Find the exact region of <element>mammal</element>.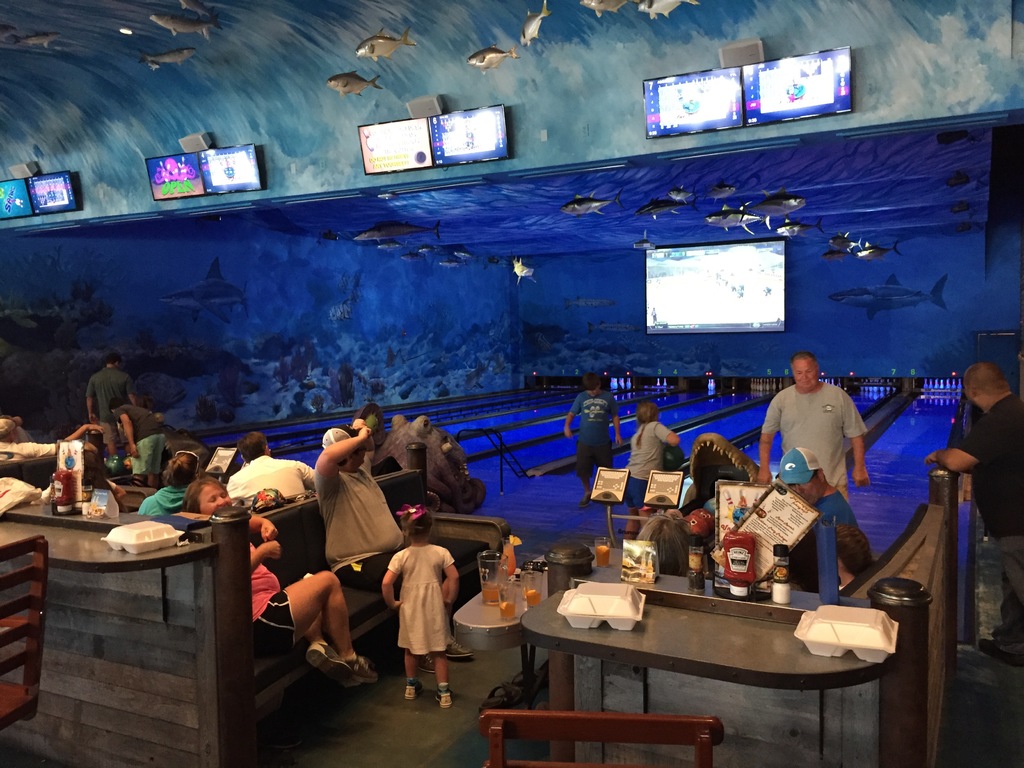
Exact region: region(776, 439, 865, 529).
